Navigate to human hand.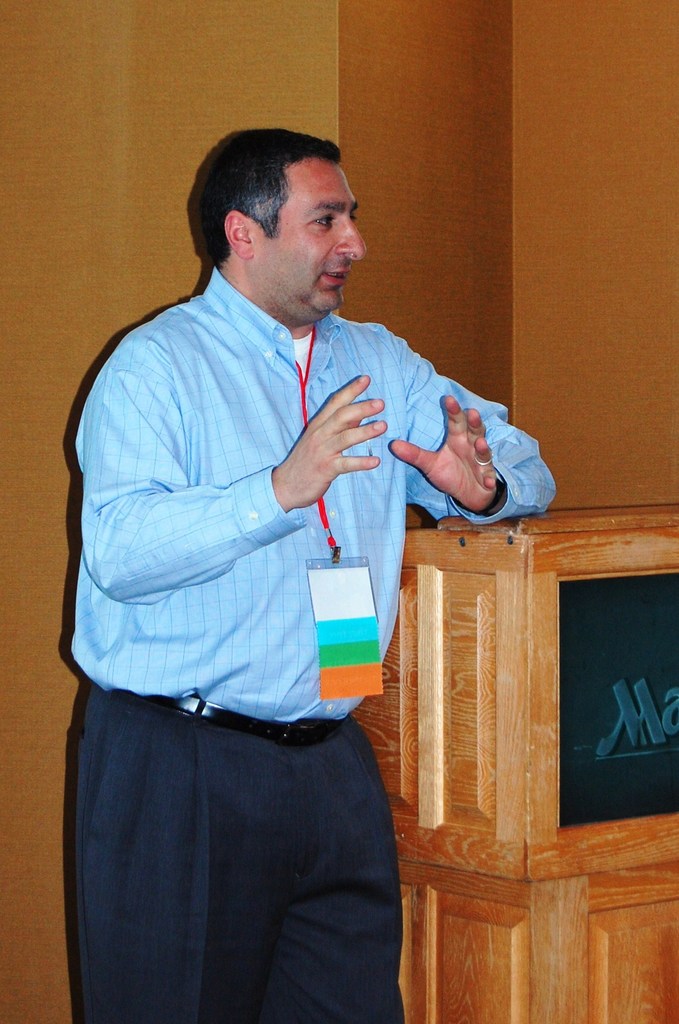
Navigation target: {"x1": 387, "y1": 391, "x2": 500, "y2": 514}.
